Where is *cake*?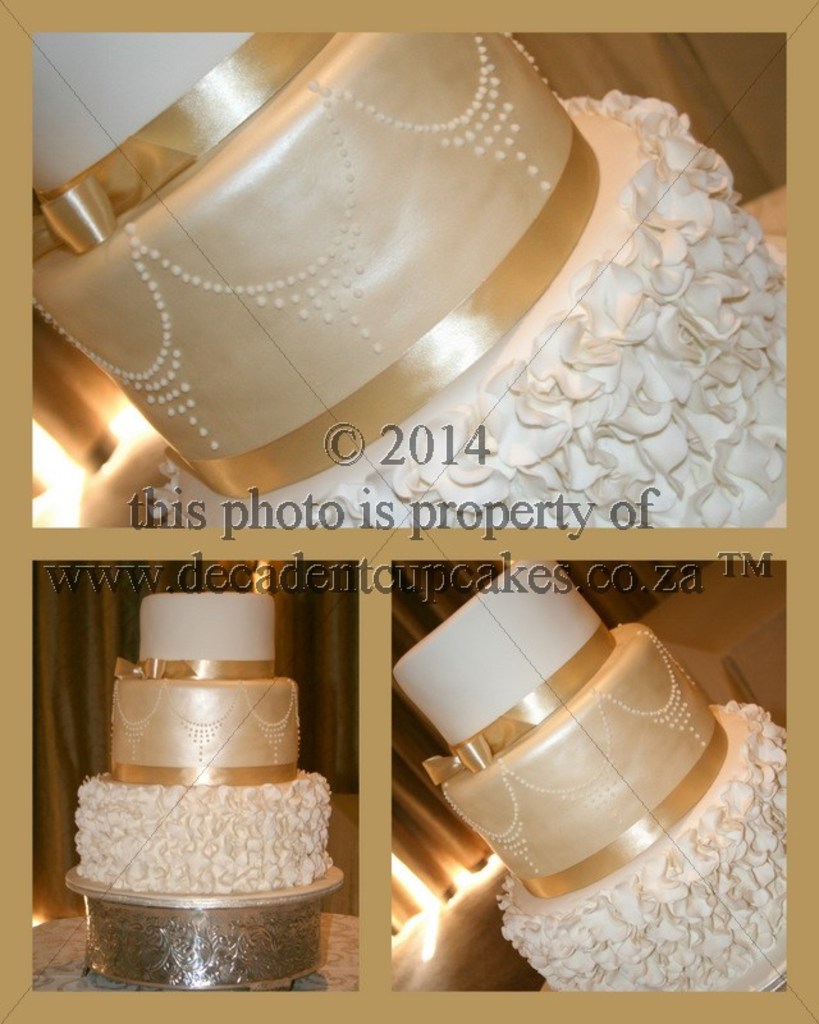
bbox(72, 589, 334, 899).
